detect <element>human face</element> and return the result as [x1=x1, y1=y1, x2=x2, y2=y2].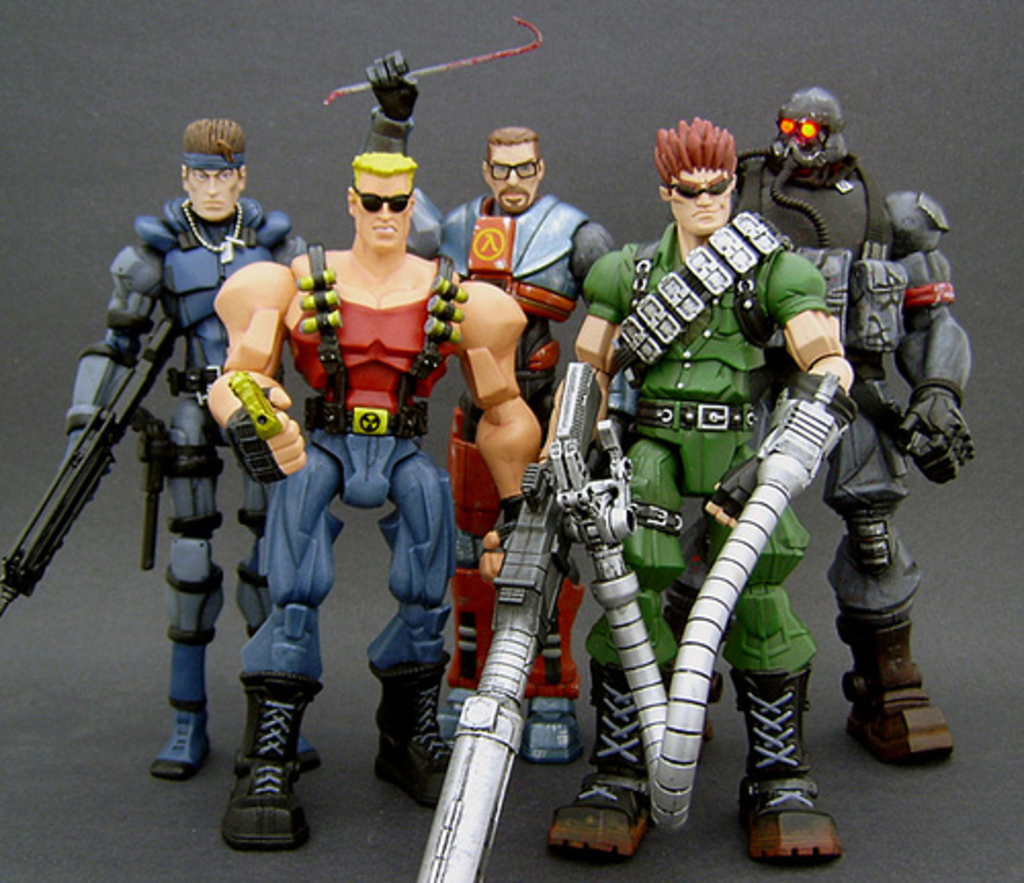
[x1=670, y1=168, x2=735, y2=227].
